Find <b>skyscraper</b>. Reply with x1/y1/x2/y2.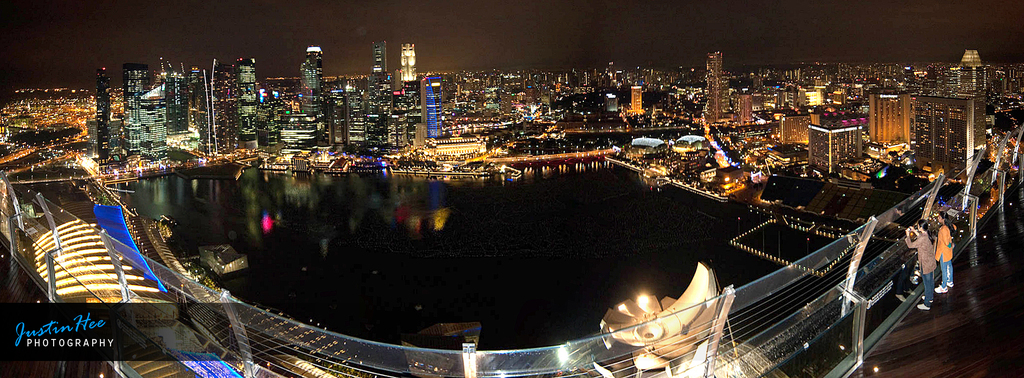
237/58/257/94.
